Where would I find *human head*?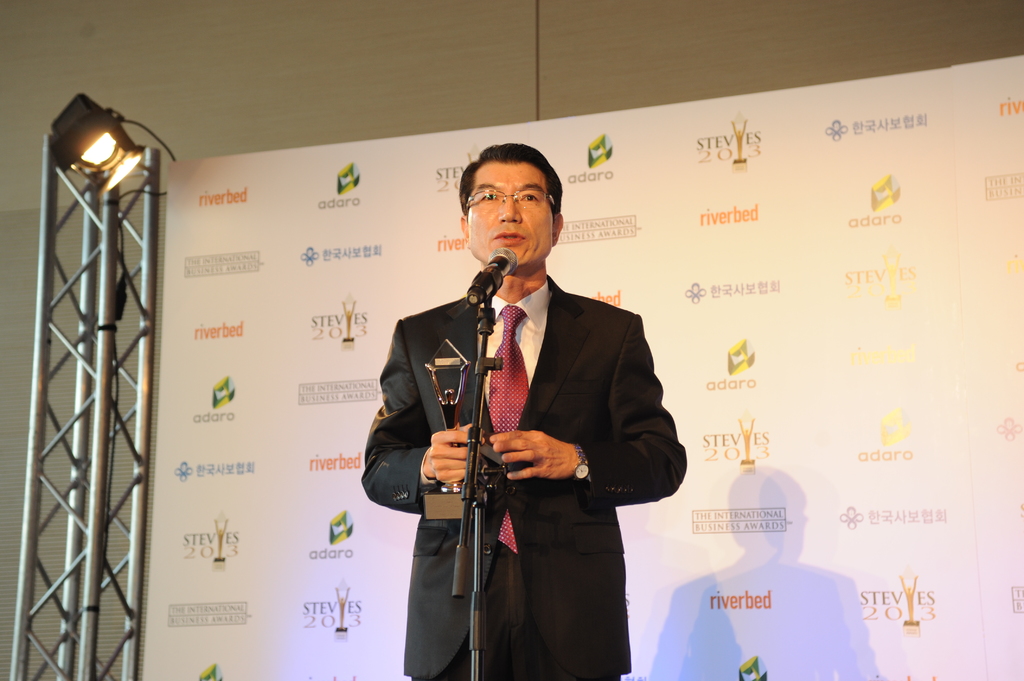
At [left=454, top=141, right=569, bottom=270].
